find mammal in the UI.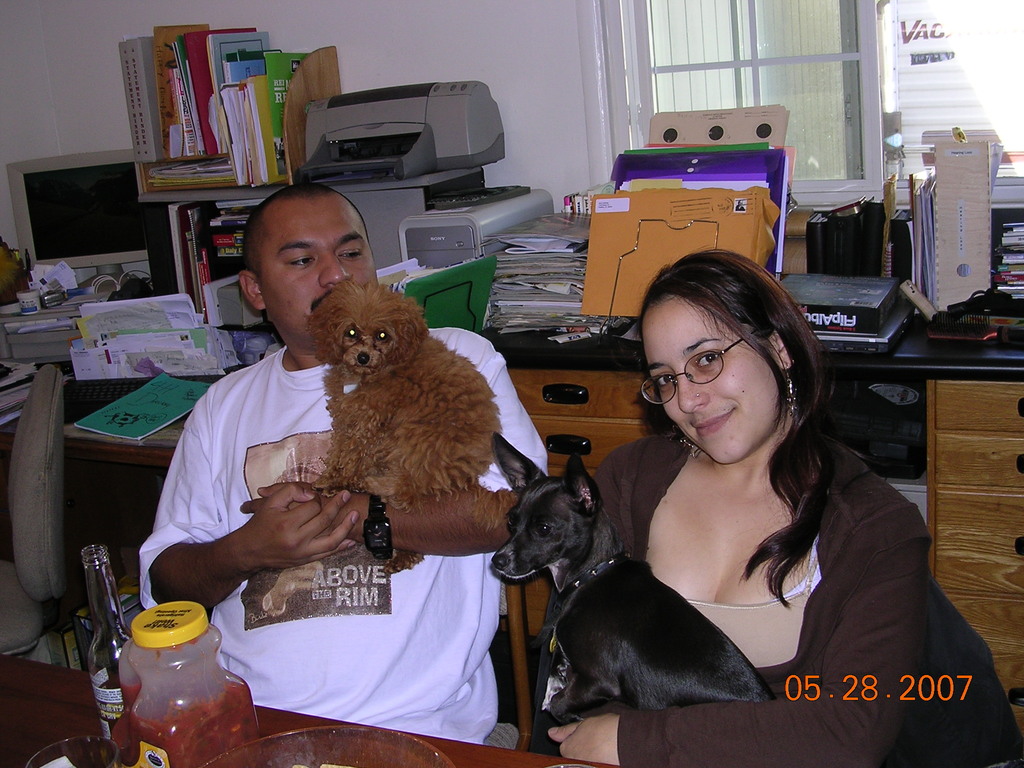
UI element at l=130, t=183, r=545, b=746.
